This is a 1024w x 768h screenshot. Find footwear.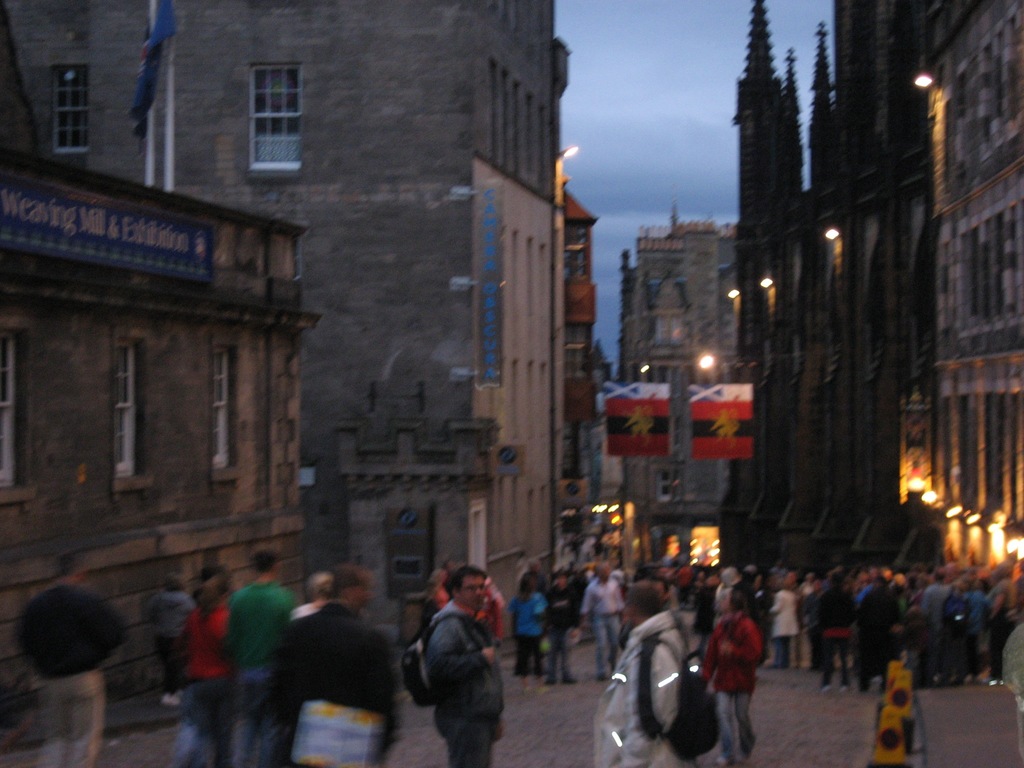
Bounding box: select_region(519, 685, 531, 698).
